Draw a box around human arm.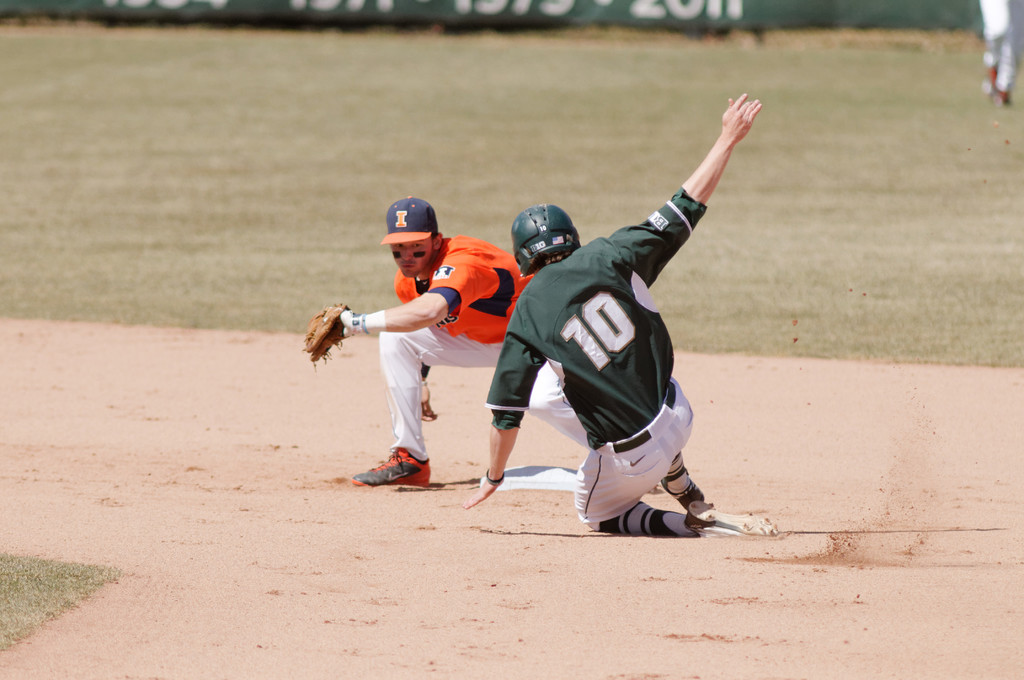
bbox(301, 255, 479, 339).
